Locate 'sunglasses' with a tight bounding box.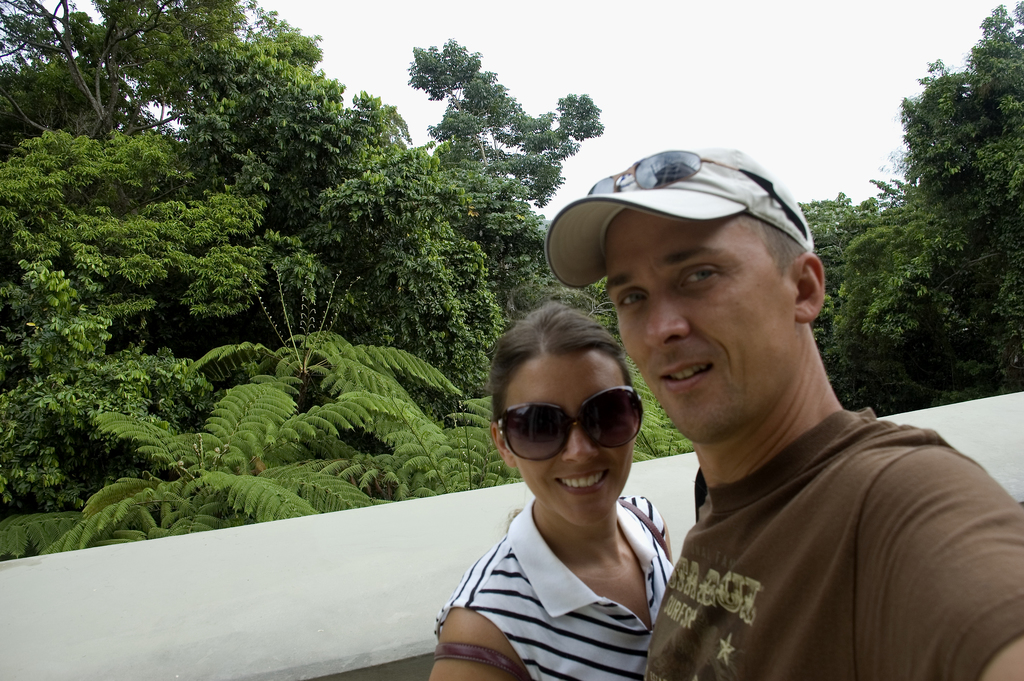
490,382,646,463.
